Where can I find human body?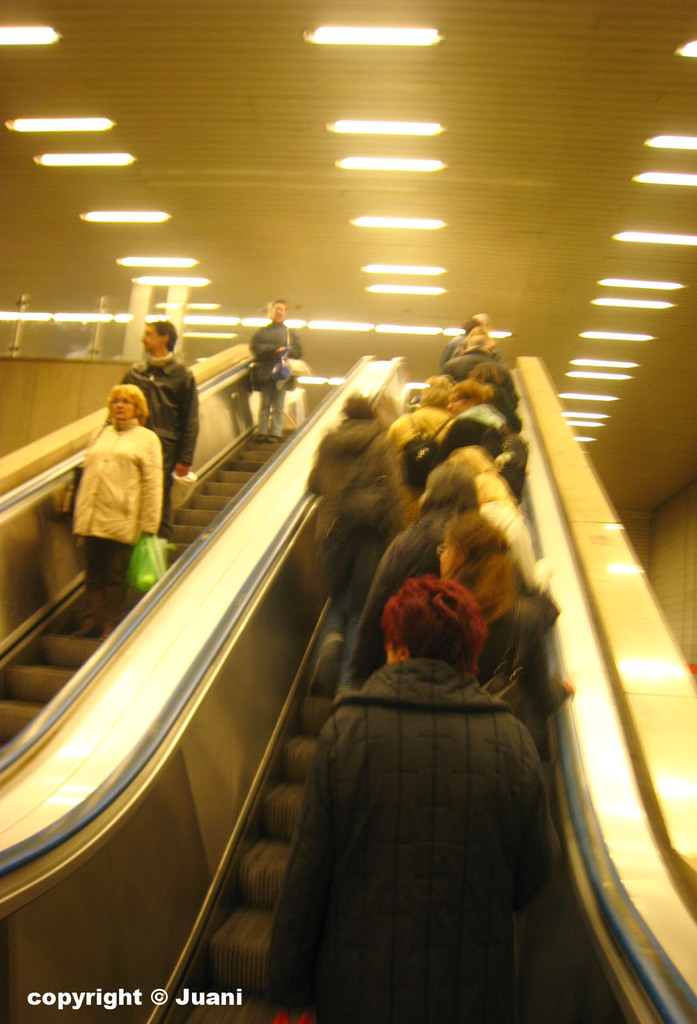
You can find it at locate(248, 300, 304, 438).
